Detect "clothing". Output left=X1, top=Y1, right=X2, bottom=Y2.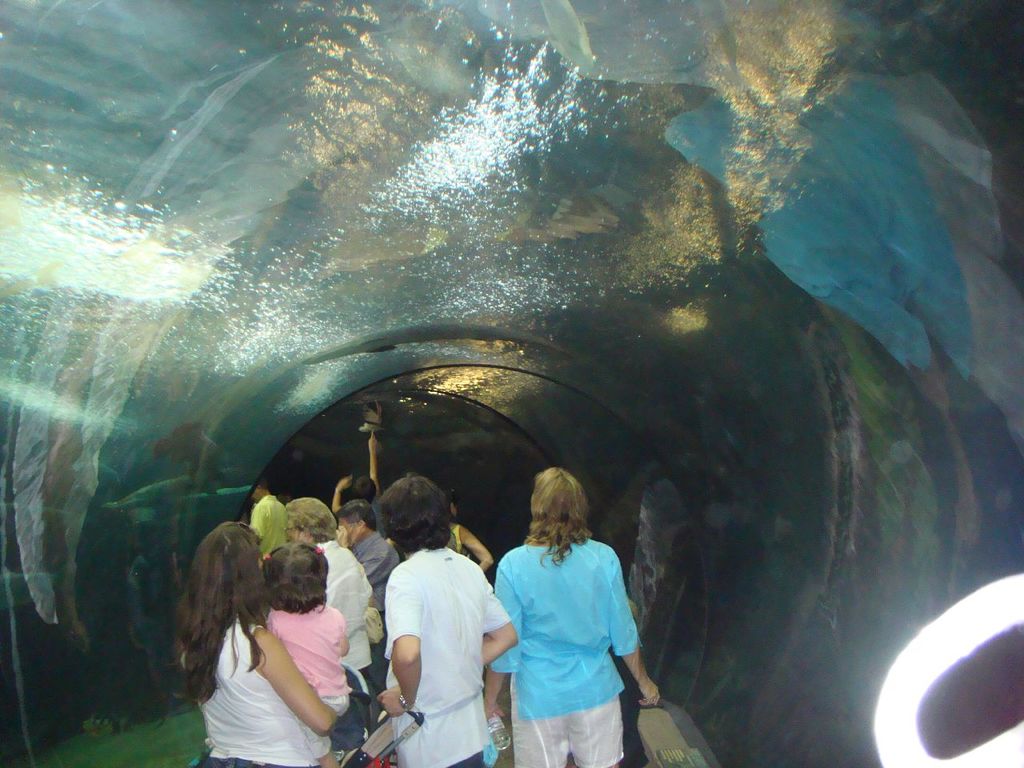
left=382, top=542, right=510, bottom=767.
